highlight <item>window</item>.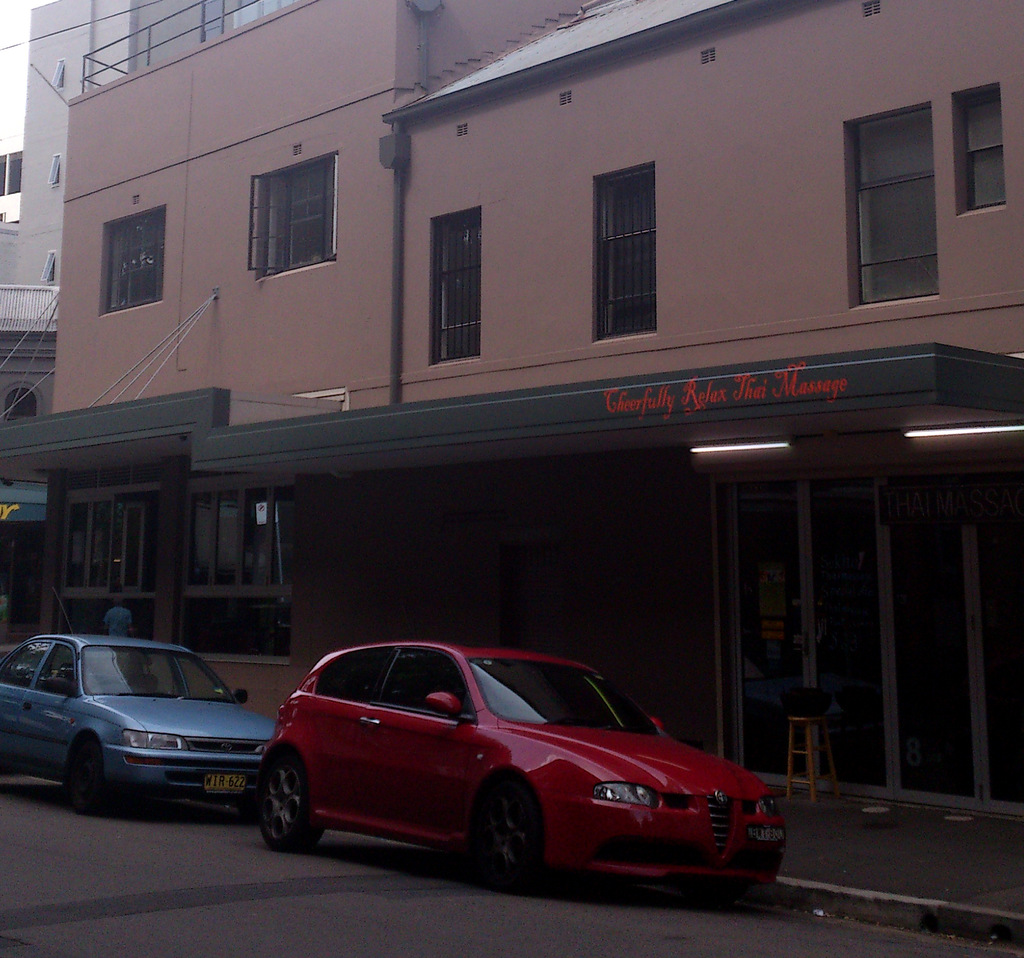
Highlighted region: box(847, 111, 936, 308).
